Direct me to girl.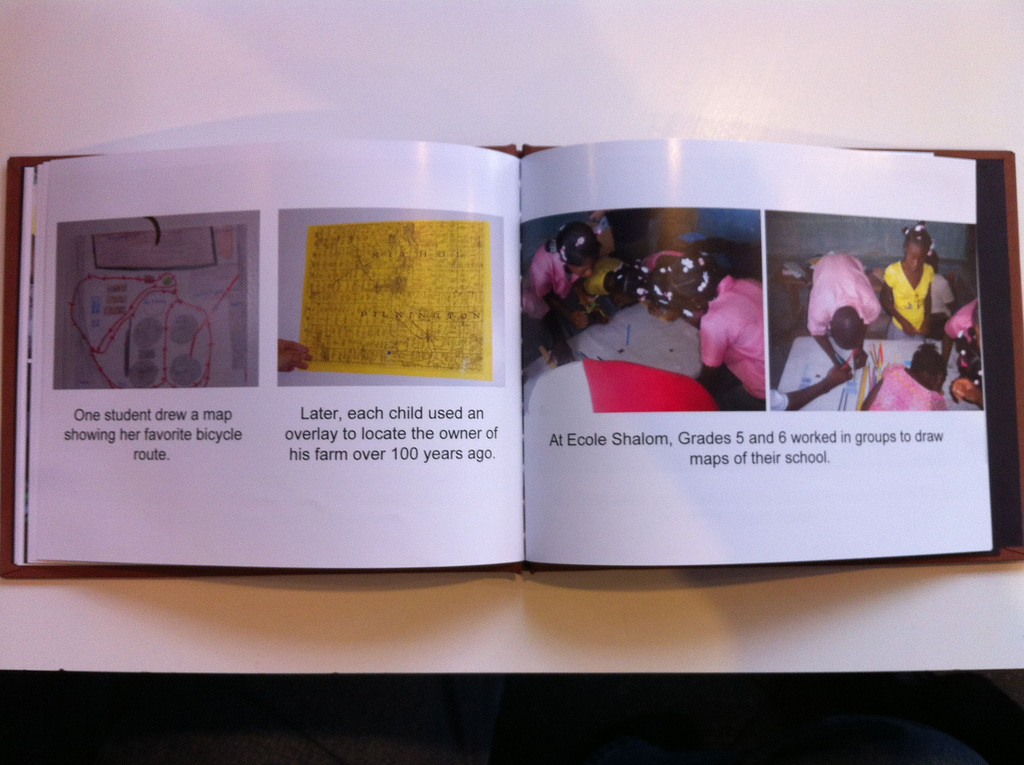
Direction: [x1=577, y1=257, x2=650, y2=321].
